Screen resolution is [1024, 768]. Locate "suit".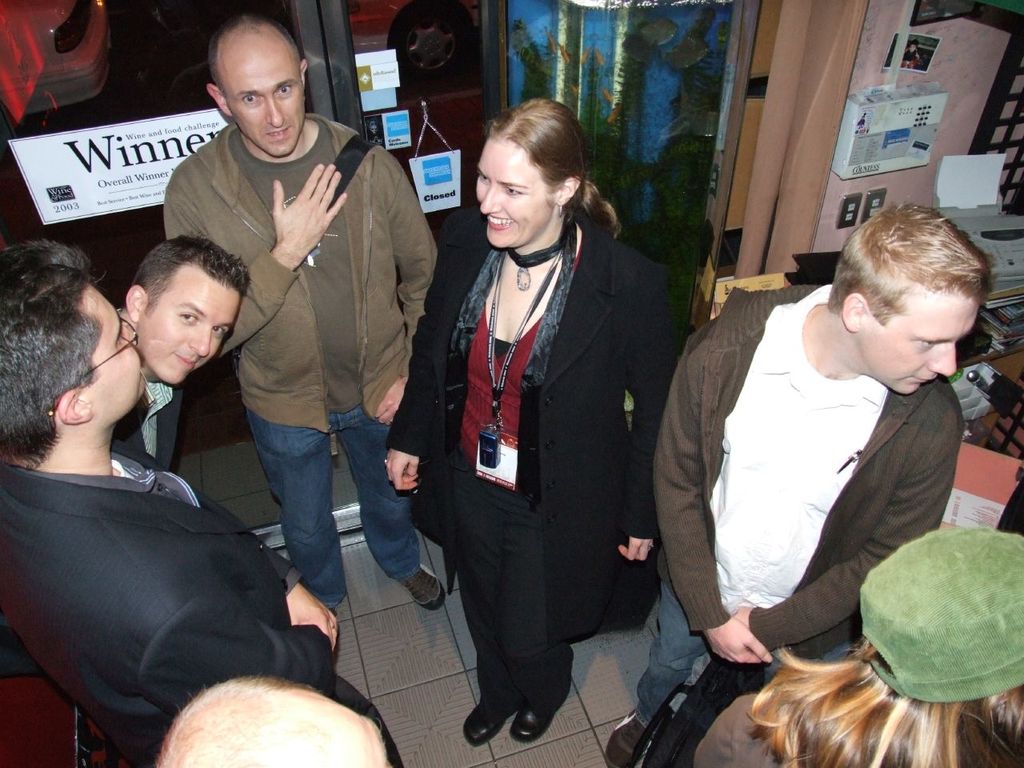
left=401, top=186, right=650, bottom=752.
